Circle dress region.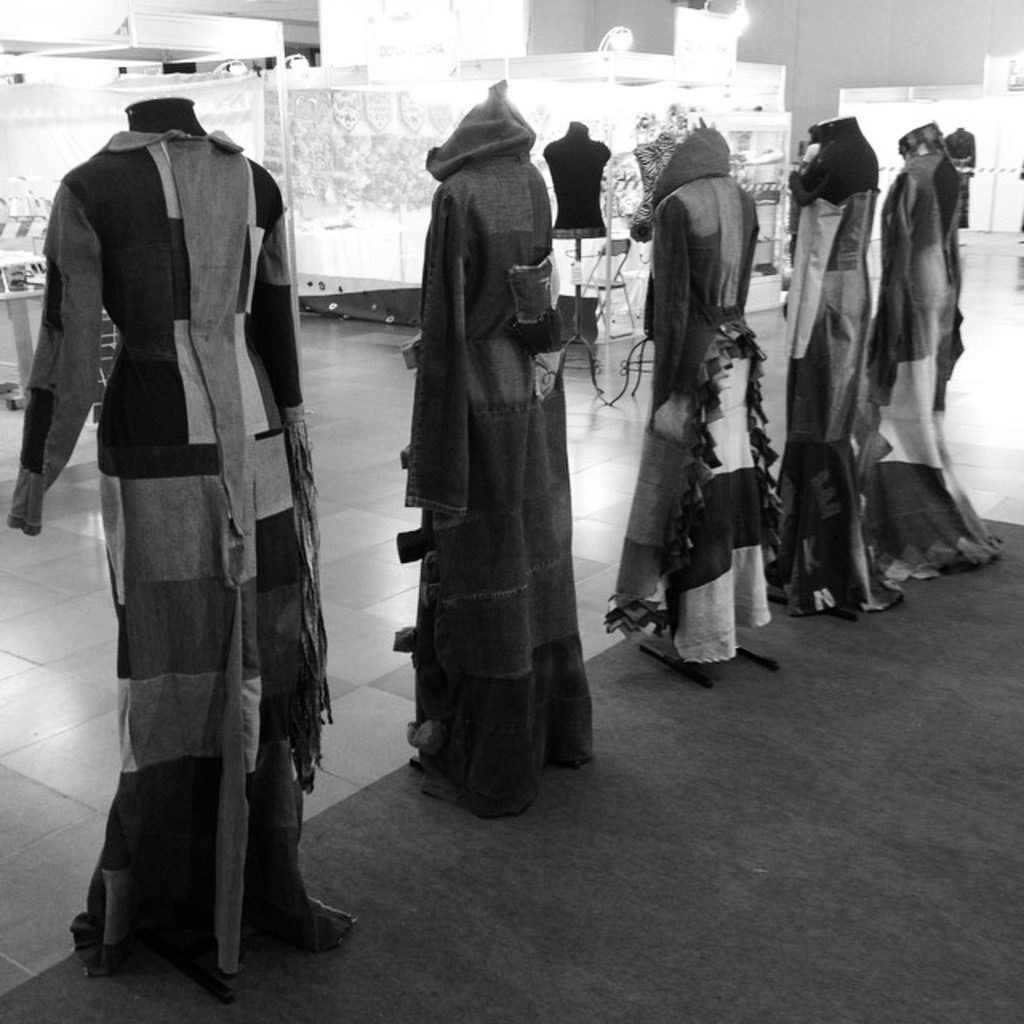
Region: BBox(786, 122, 906, 622).
